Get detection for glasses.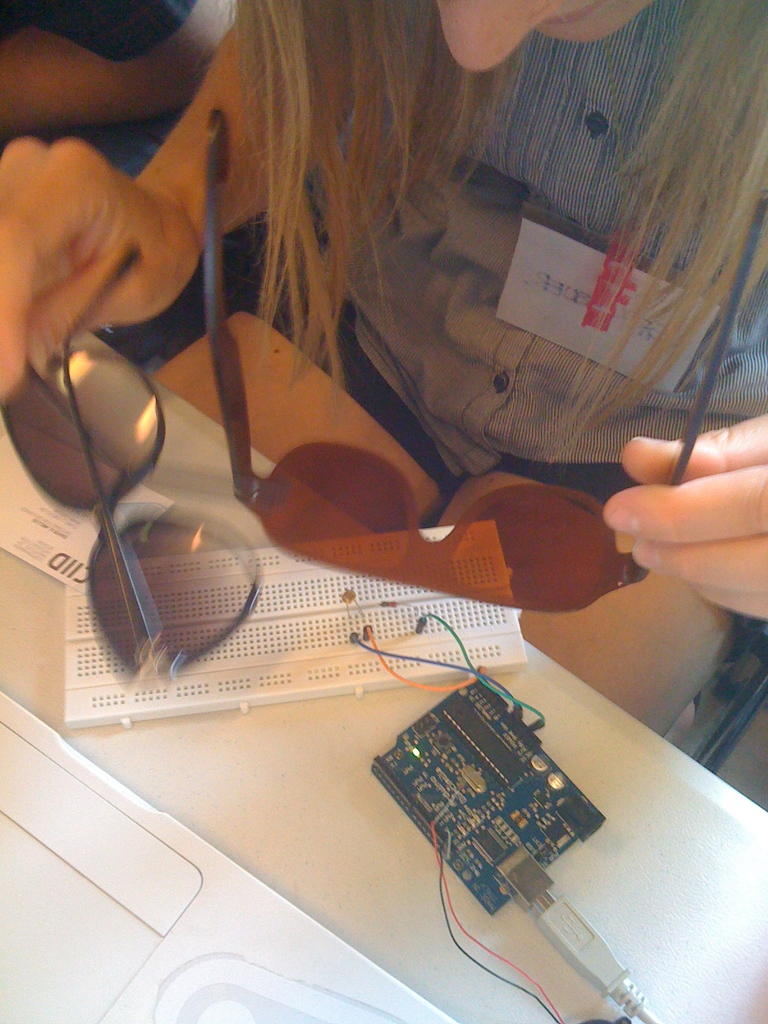
Detection: detection(203, 108, 767, 618).
